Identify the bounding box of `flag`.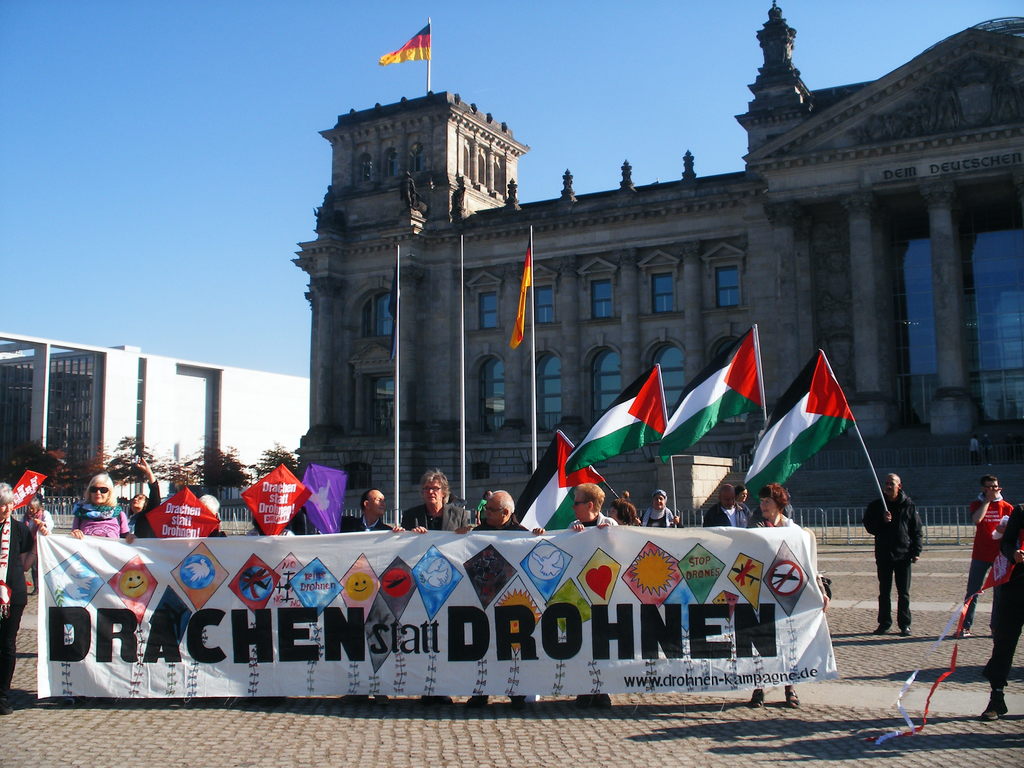
x1=512, y1=241, x2=533, y2=343.
